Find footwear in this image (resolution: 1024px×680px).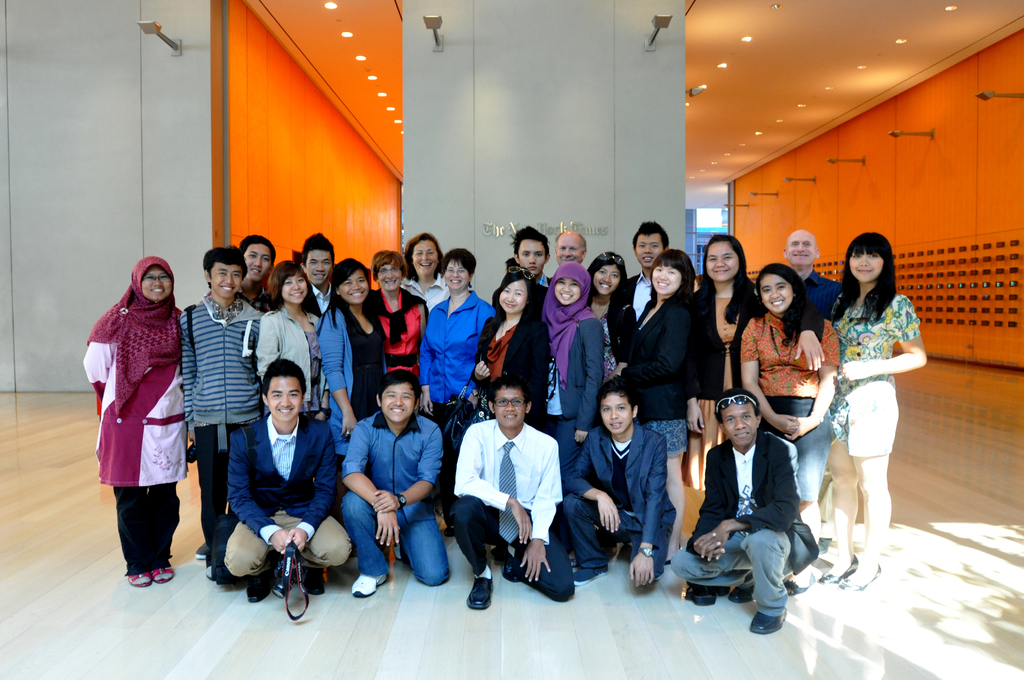
select_region(817, 555, 854, 581).
